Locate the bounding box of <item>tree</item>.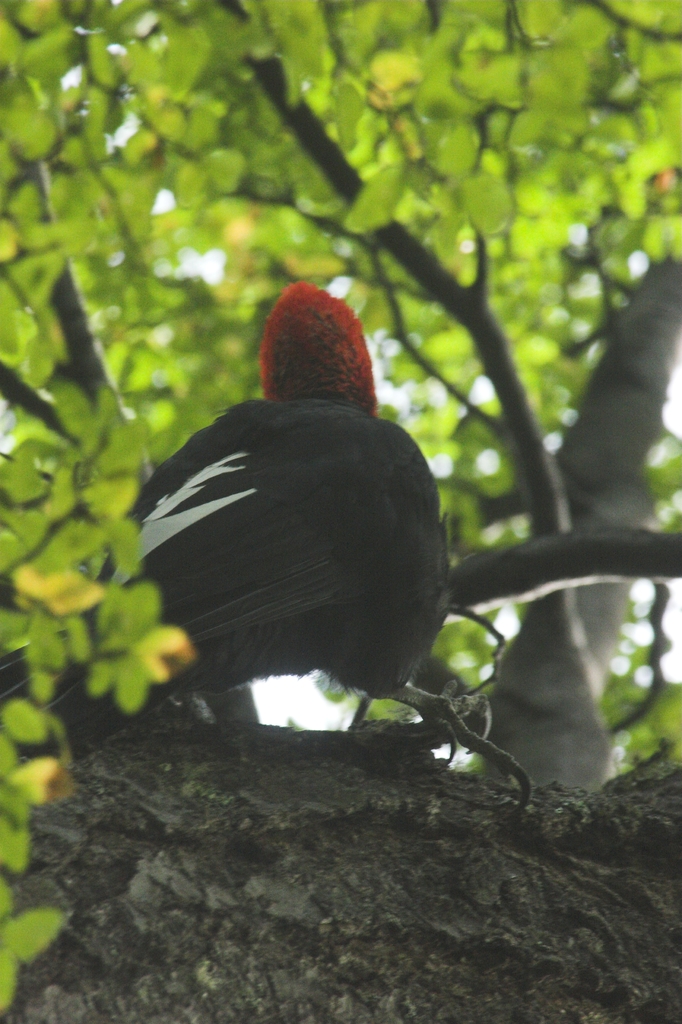
Bounding box: bbox=[2, 1, 680, 1023].
